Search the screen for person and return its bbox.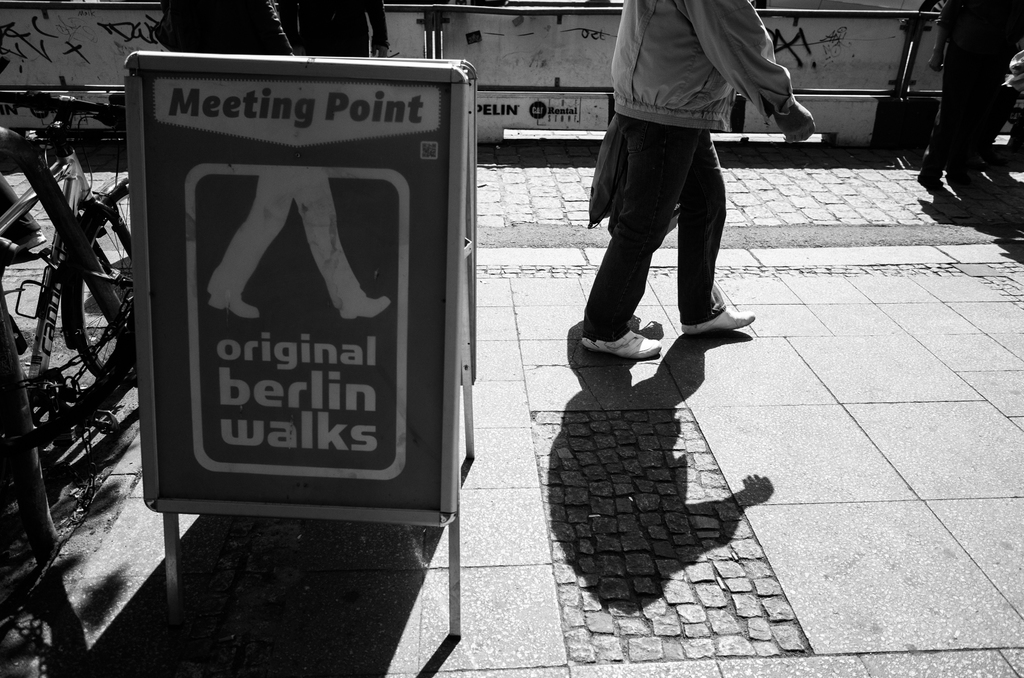
Found: [564, 4, 781, 403].
